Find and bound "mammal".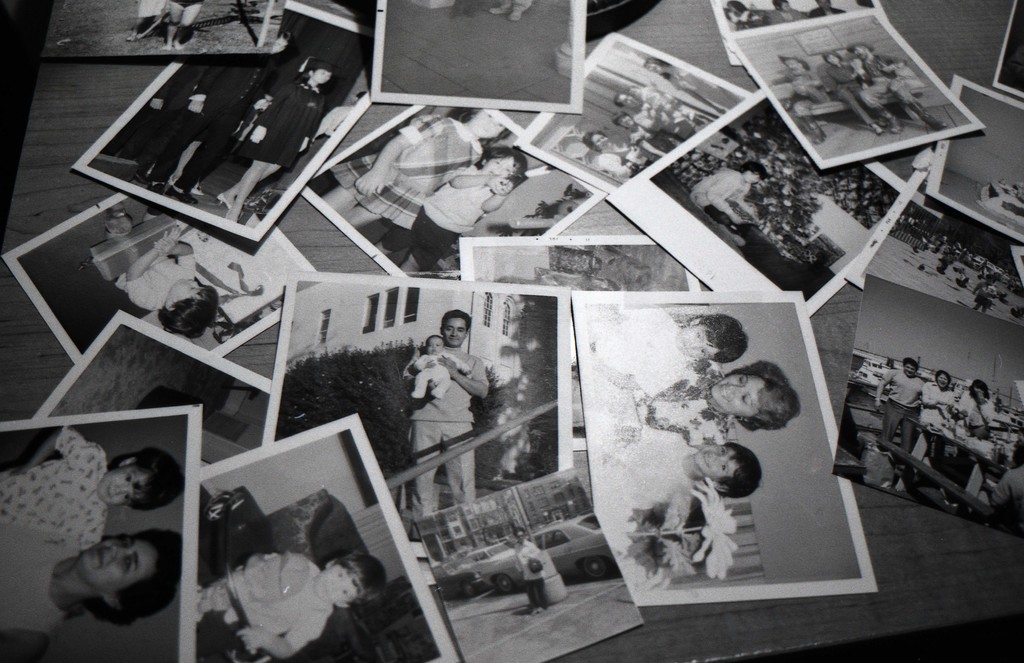
Bound: select_region(685, 158, 769, 228).
